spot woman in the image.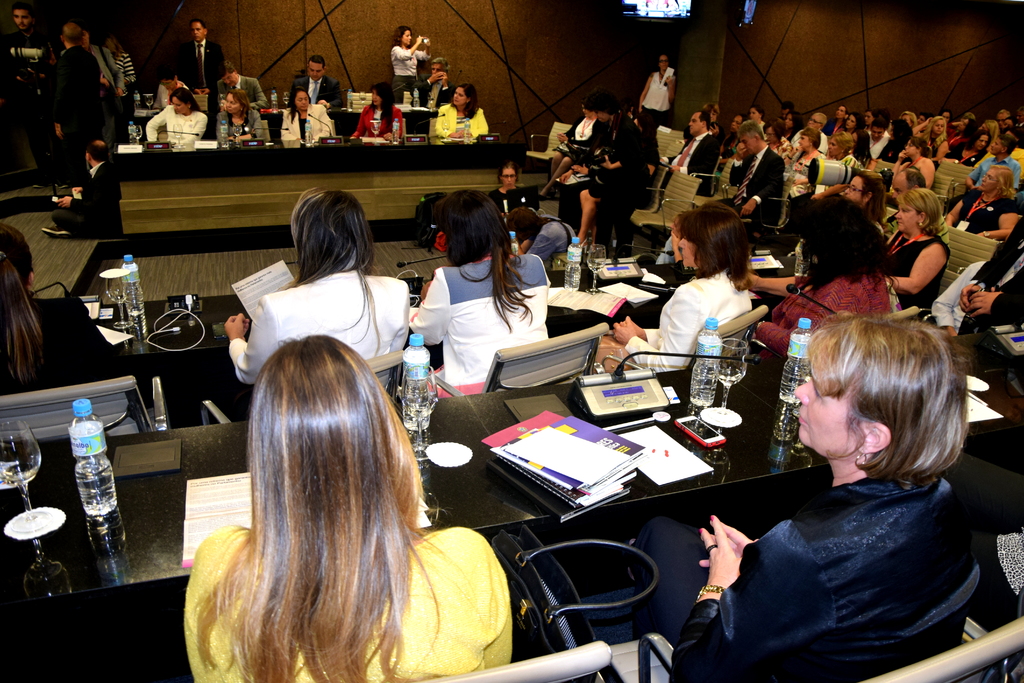
woman found at select_region(278, 92, 332, 142).
